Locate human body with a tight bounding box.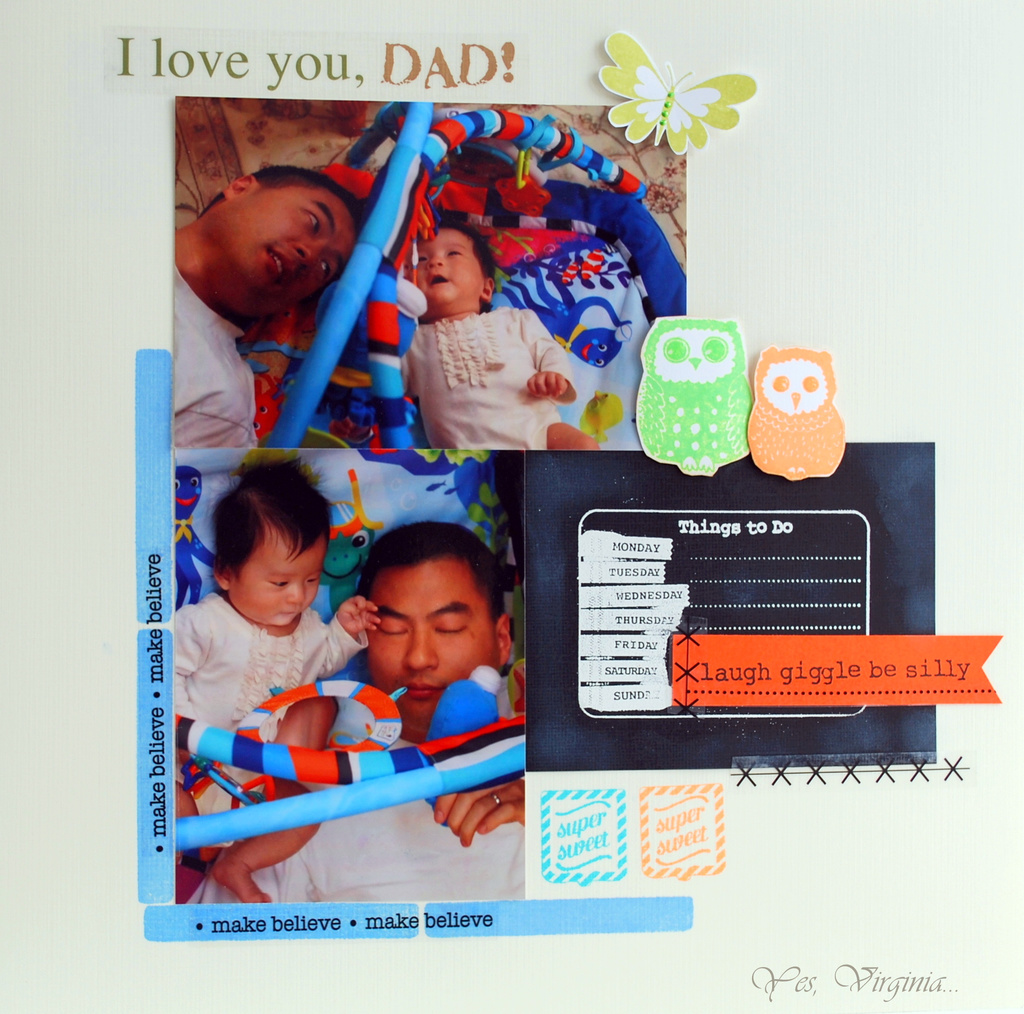
pyautogui.locateOnScreen(170, 231, 258, 449).
